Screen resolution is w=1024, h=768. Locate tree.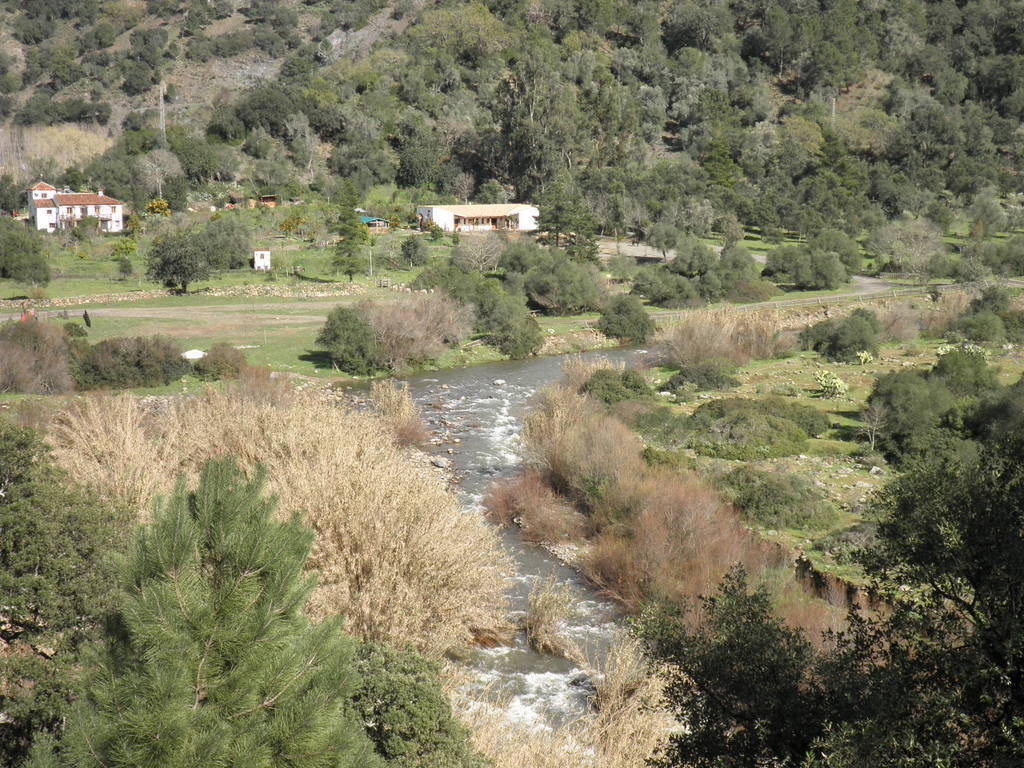
box=[344, 638, 495, 767].
